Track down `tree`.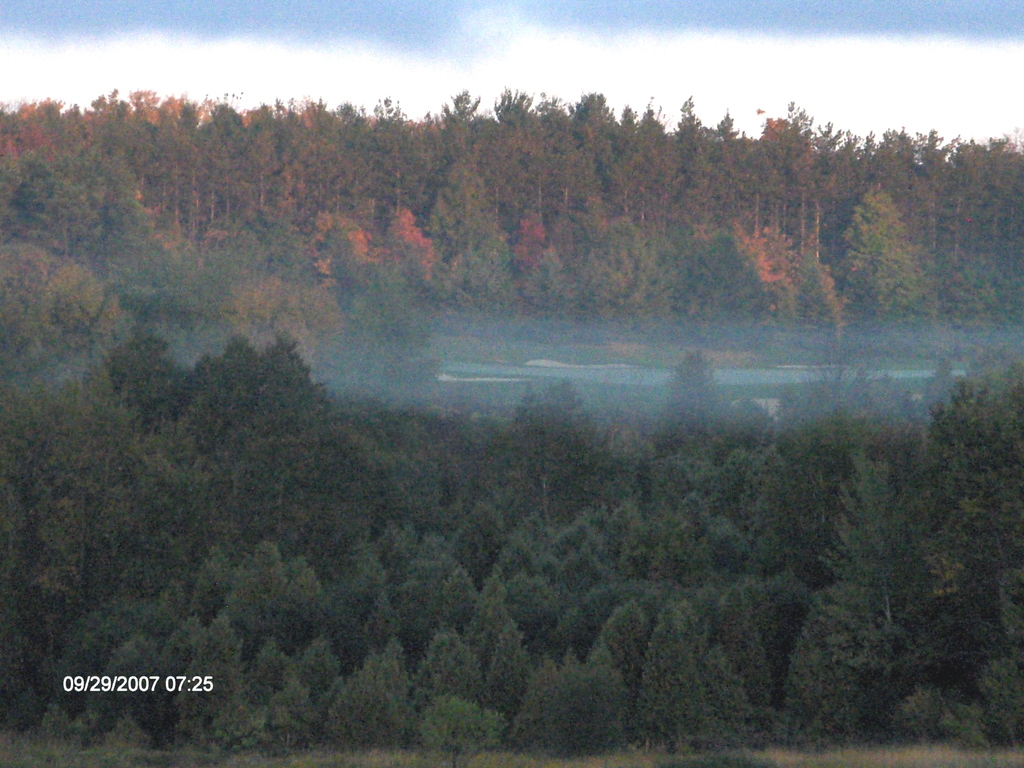
Tracked to select_region(941, 121, 1006, 261).
